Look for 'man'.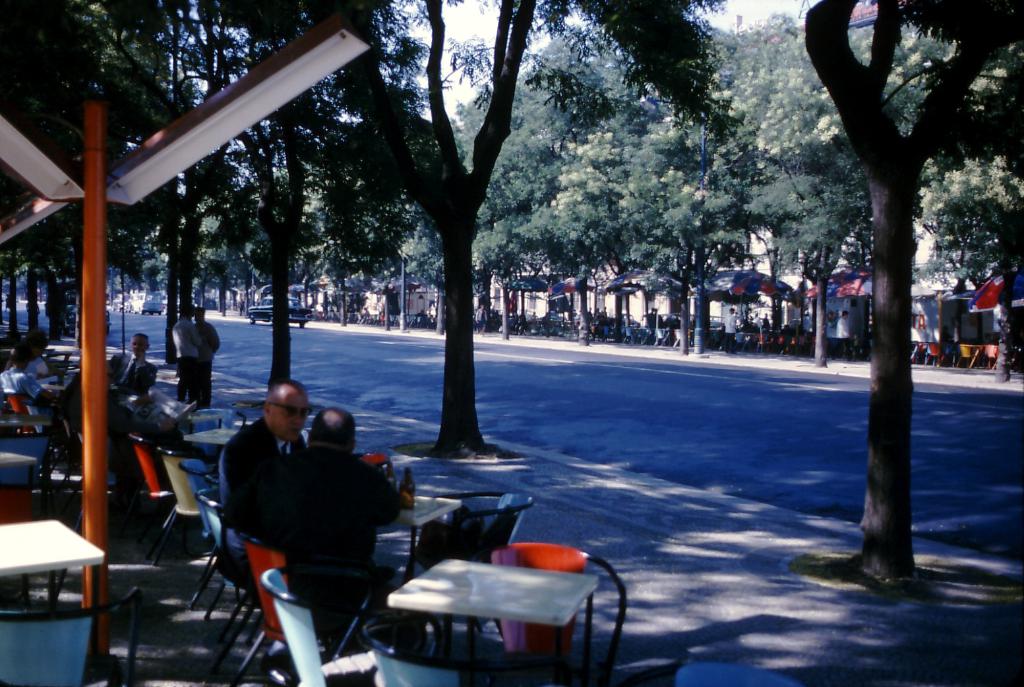
Found: [722, 305, 738, 354].
